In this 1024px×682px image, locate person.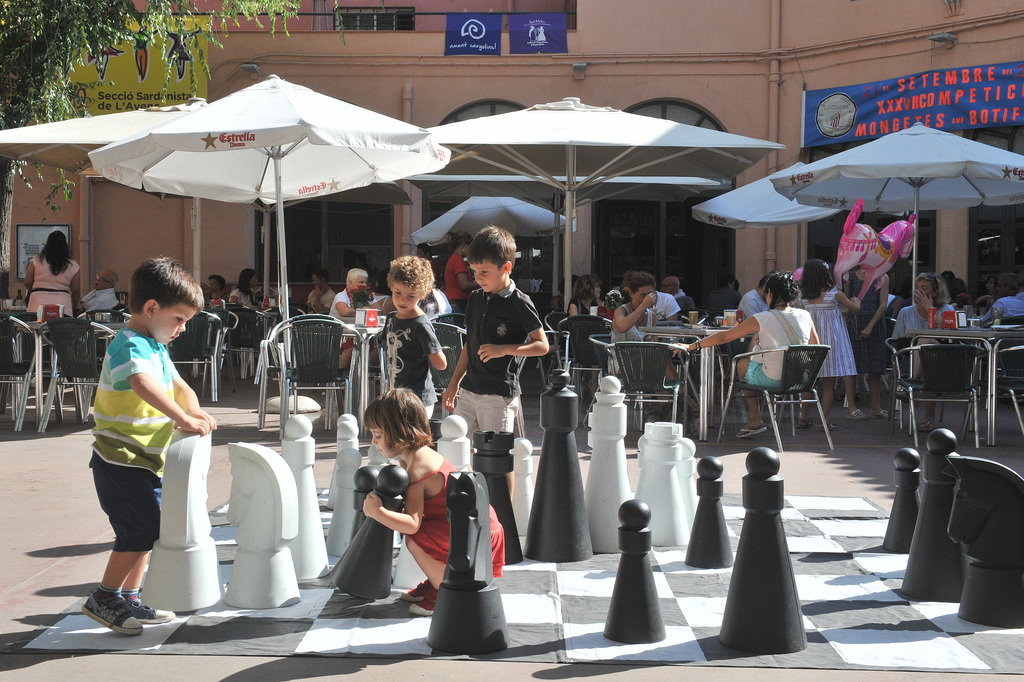
Bounding box: left=609, top=269, right=699, bottom=399.
